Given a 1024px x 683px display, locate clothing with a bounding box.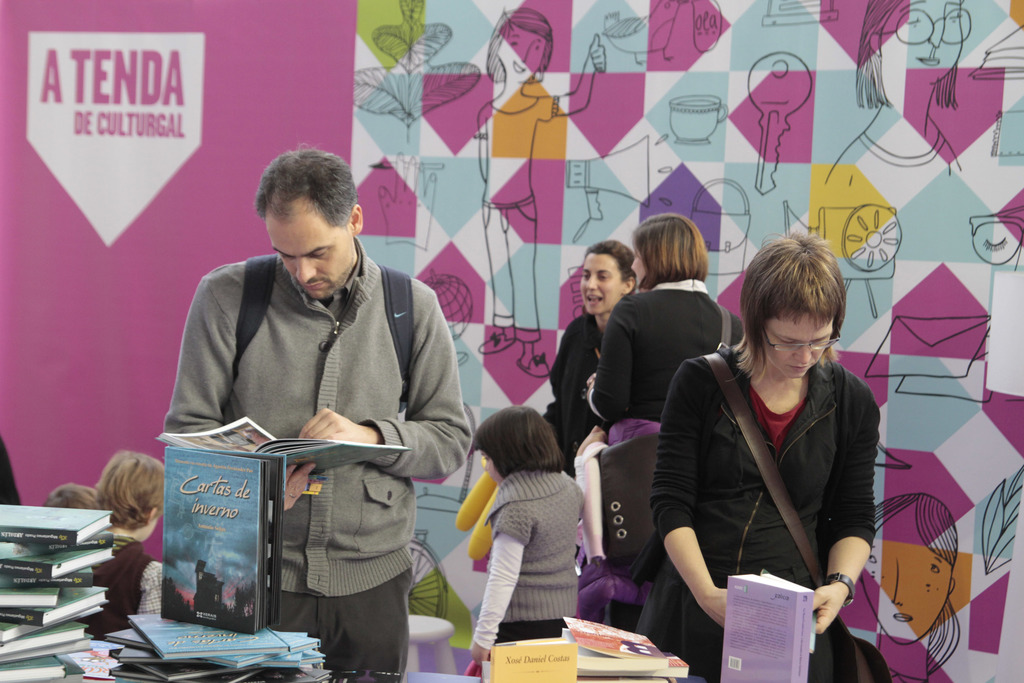
Located: 465/461/577/645.
